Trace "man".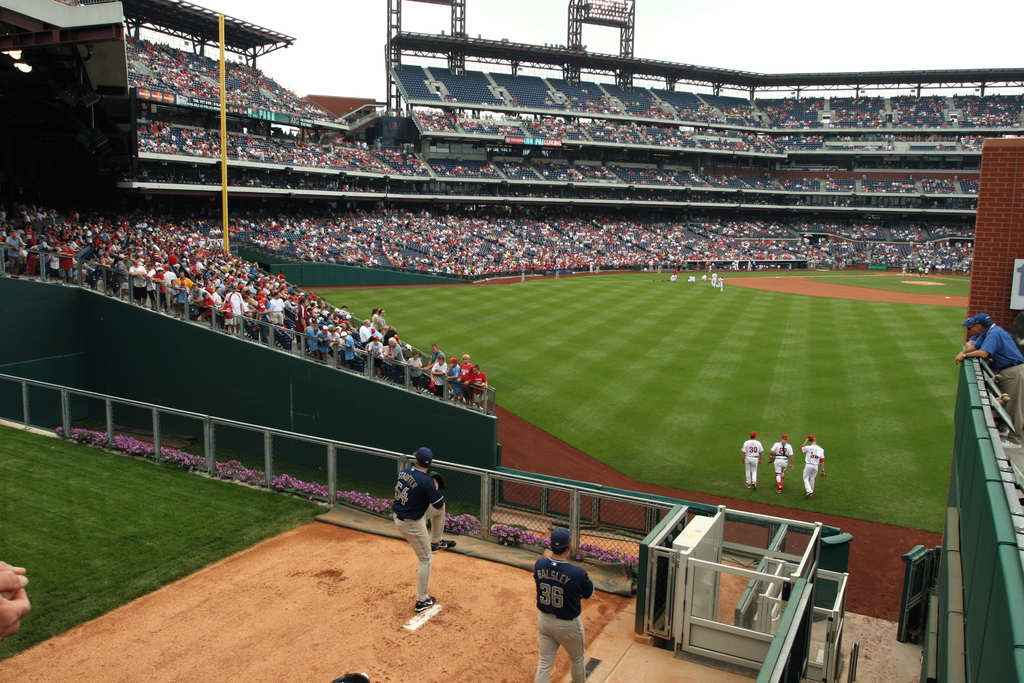
Traced to rect(716, 276, 724, 292).
